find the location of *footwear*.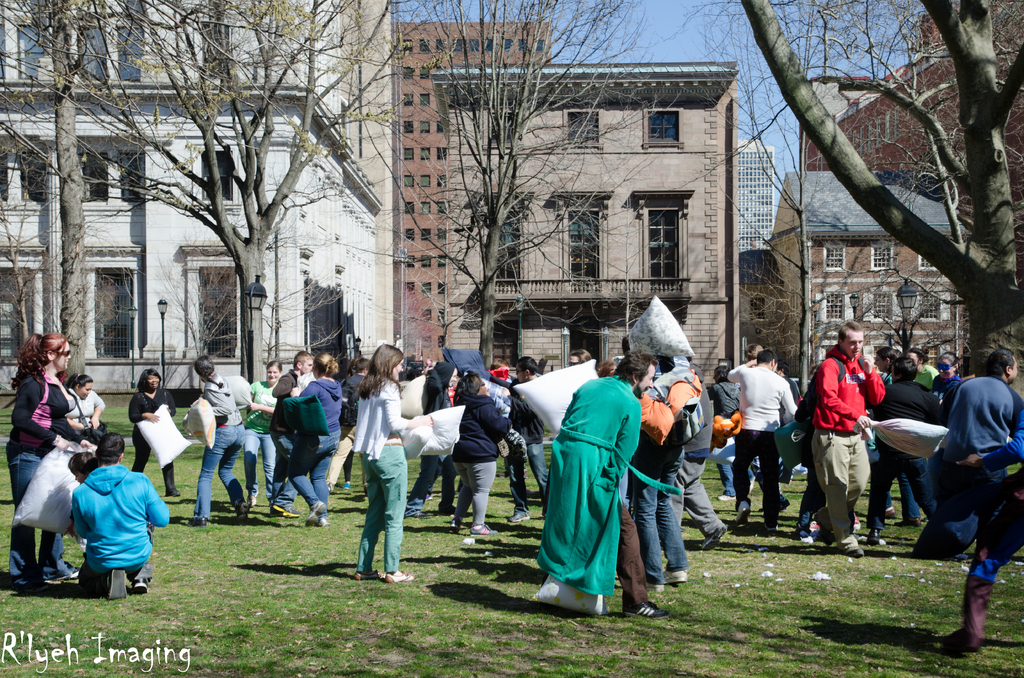
Location: <box>169,485,181,499</box>.
